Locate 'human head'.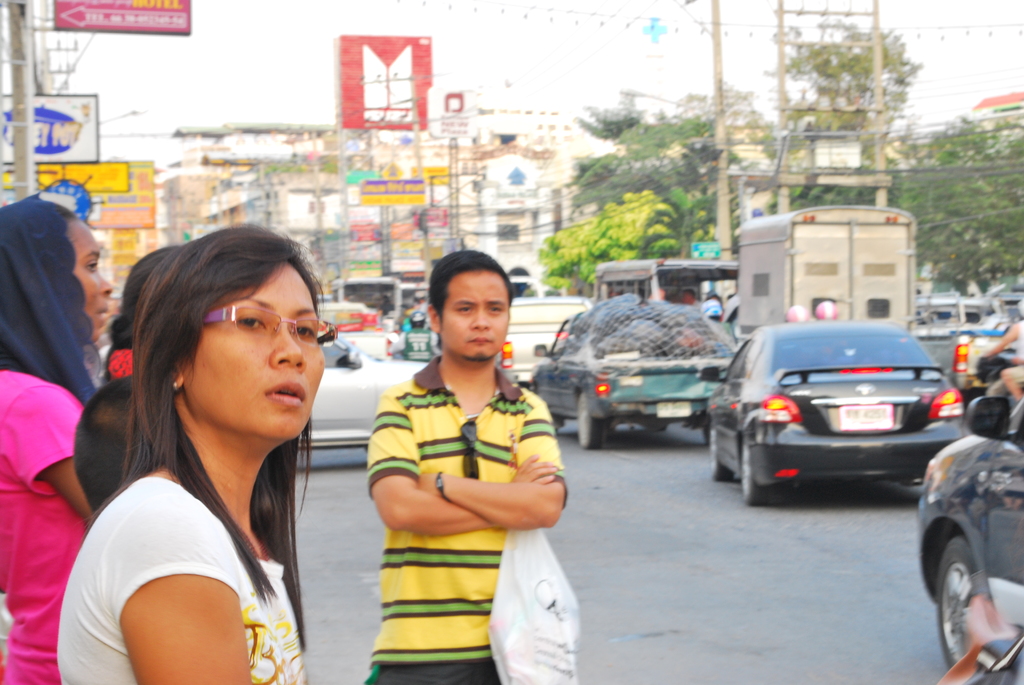
Bounding box: region(0, 205, 110, 335).
